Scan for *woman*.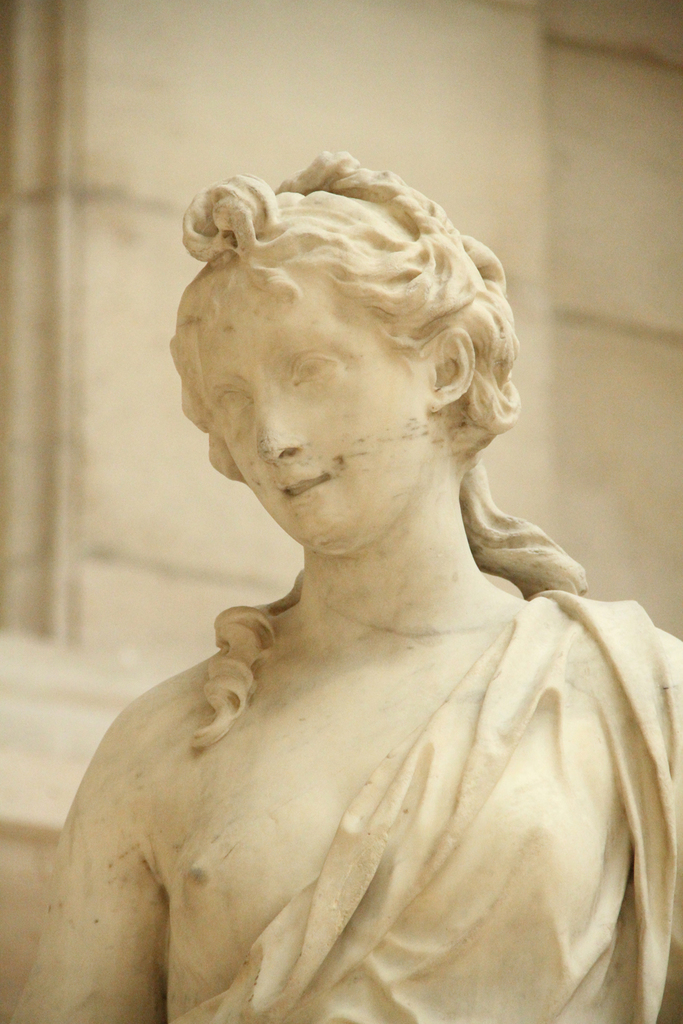
Scan result: bbox=[0, 145, 682, 1023].
